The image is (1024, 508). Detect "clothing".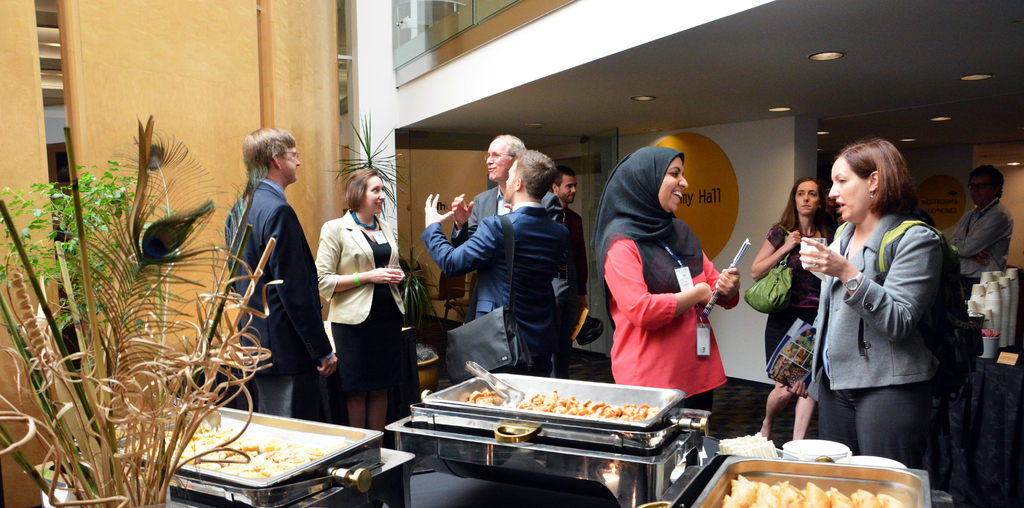
Detection: bbox=[424, 203, 575, 377].
